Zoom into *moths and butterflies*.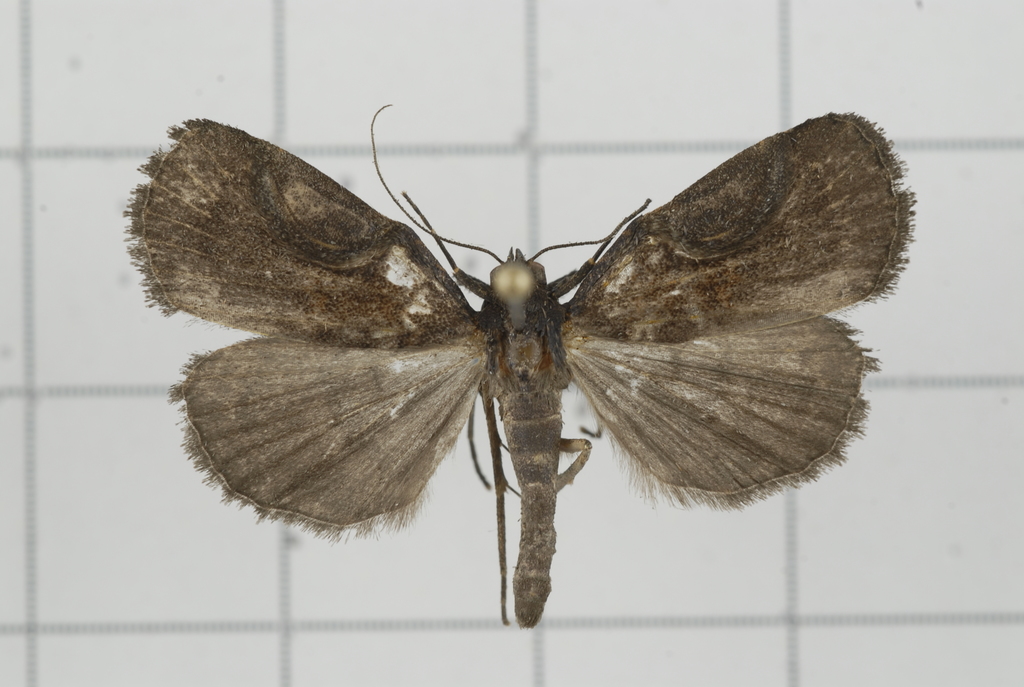
Zoom target: [x1=120, y1=102, x2=918, y2=626].
